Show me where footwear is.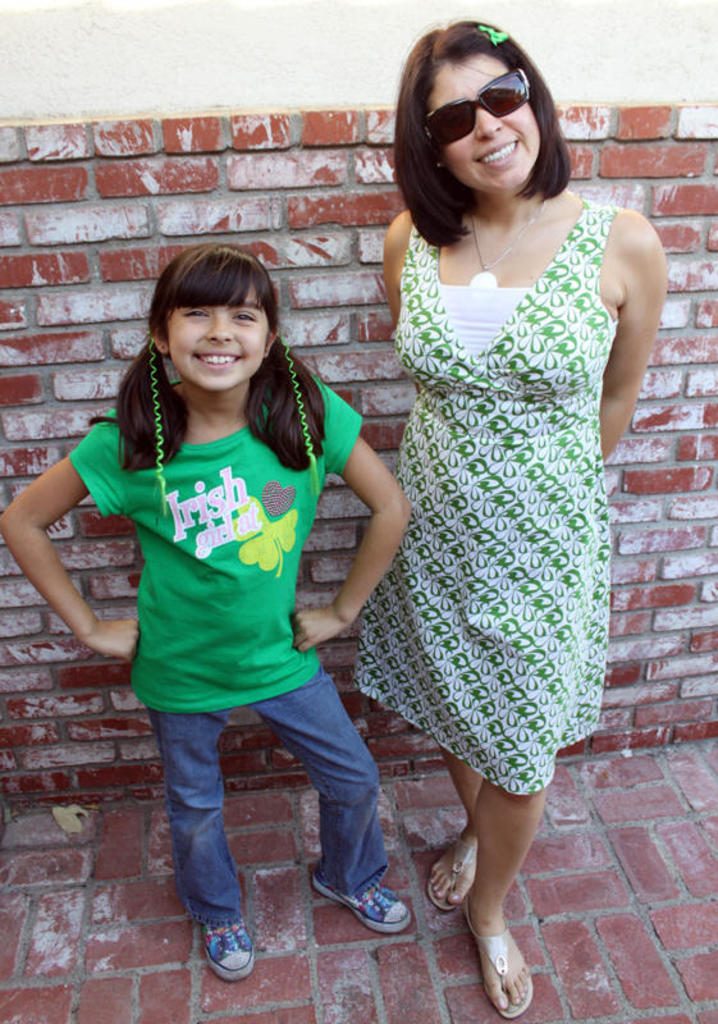
footwear is at x1=422, y1=835, x2=480, y2=911.
